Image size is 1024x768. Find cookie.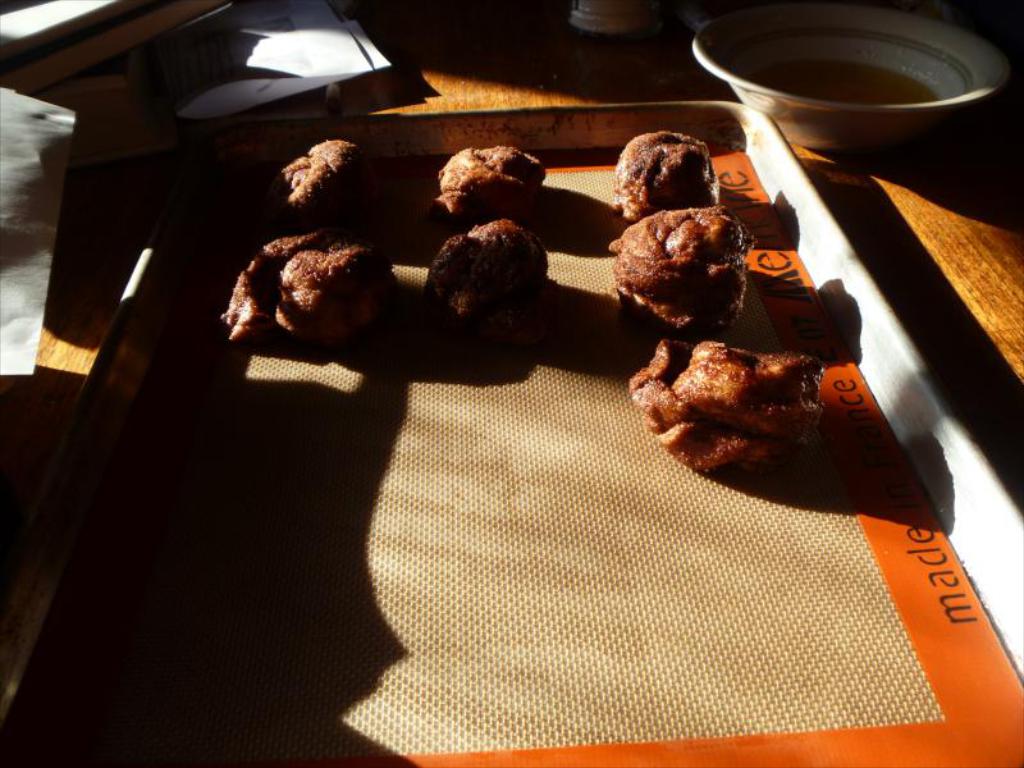
l=612, t=125, r=723, b=220.
